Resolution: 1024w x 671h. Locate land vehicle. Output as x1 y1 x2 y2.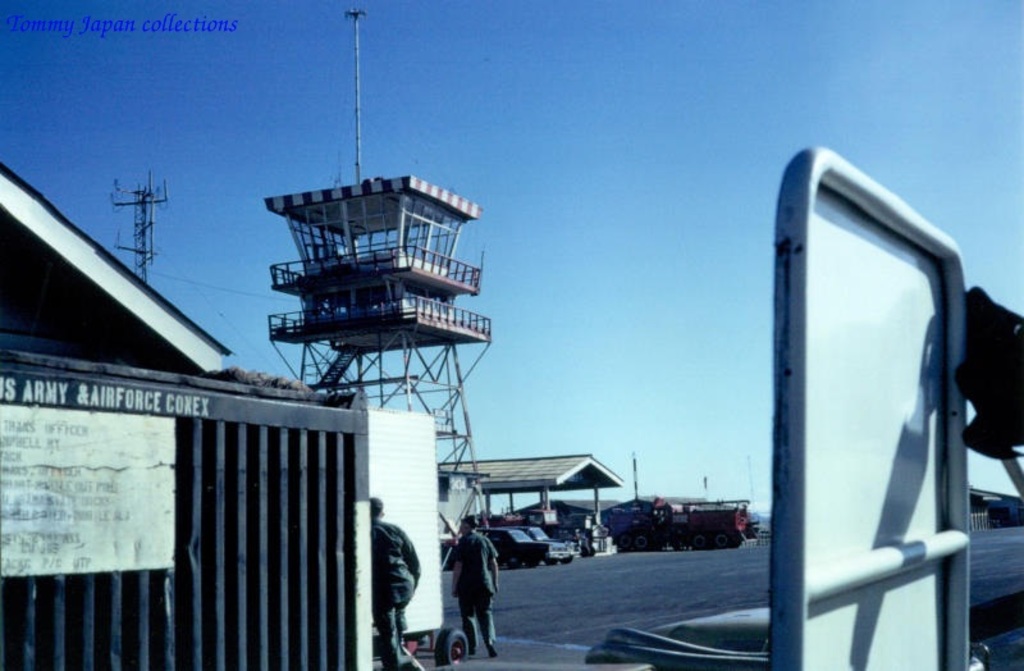
465 521 571 570.
